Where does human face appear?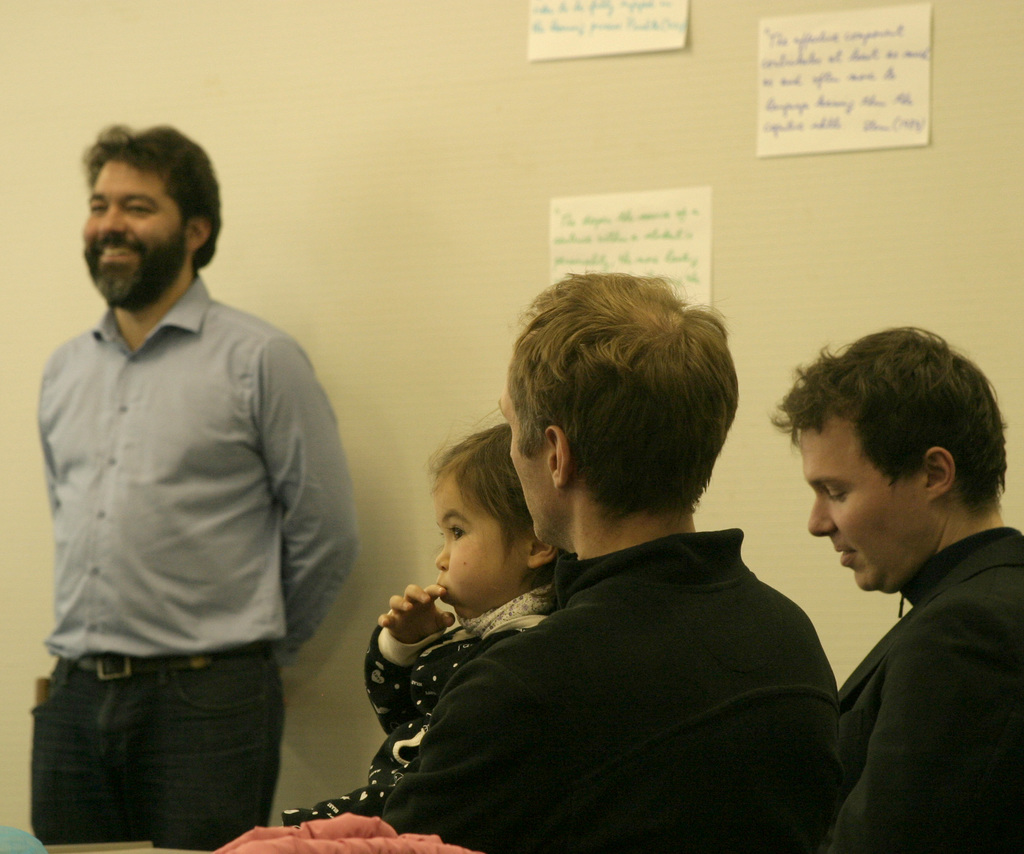
Appears at 435:471:524:620.
